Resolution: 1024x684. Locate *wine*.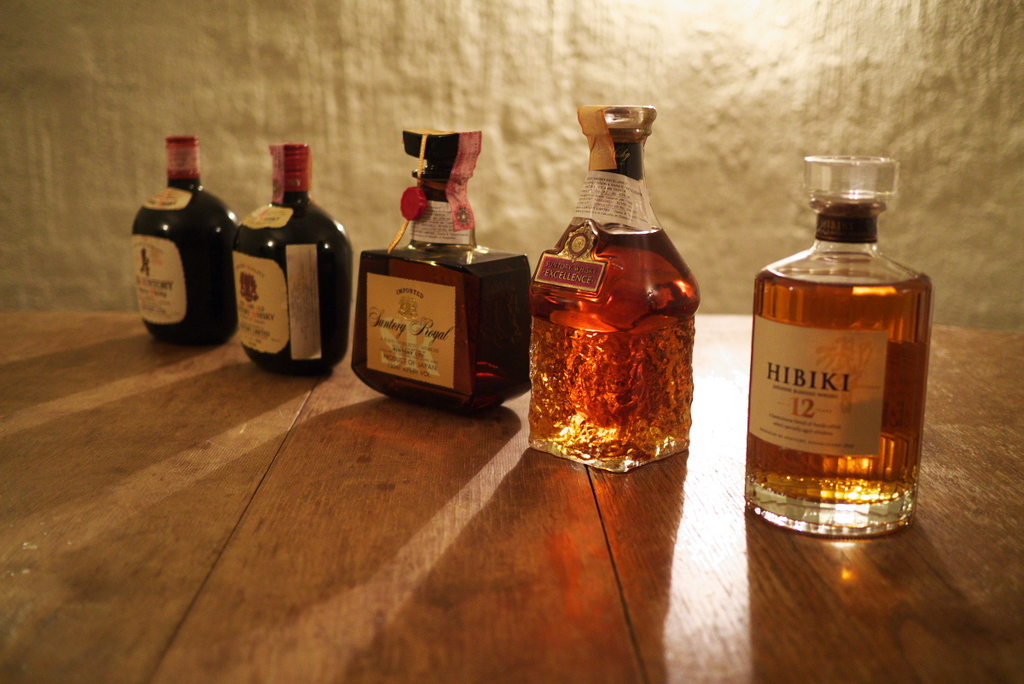
350 129 532 427.
